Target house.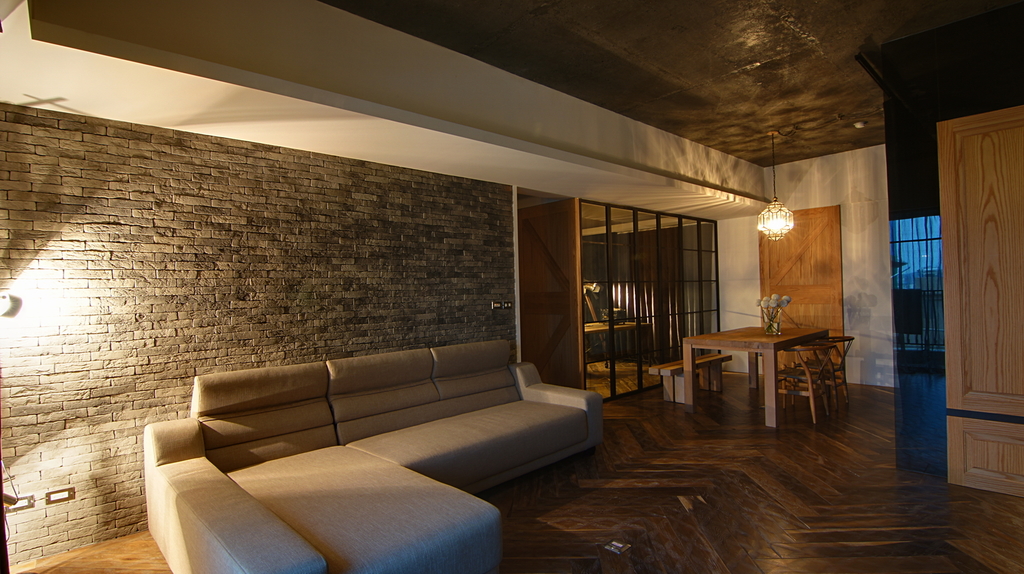
Target region: bbox(5, 20, 887, 520).
